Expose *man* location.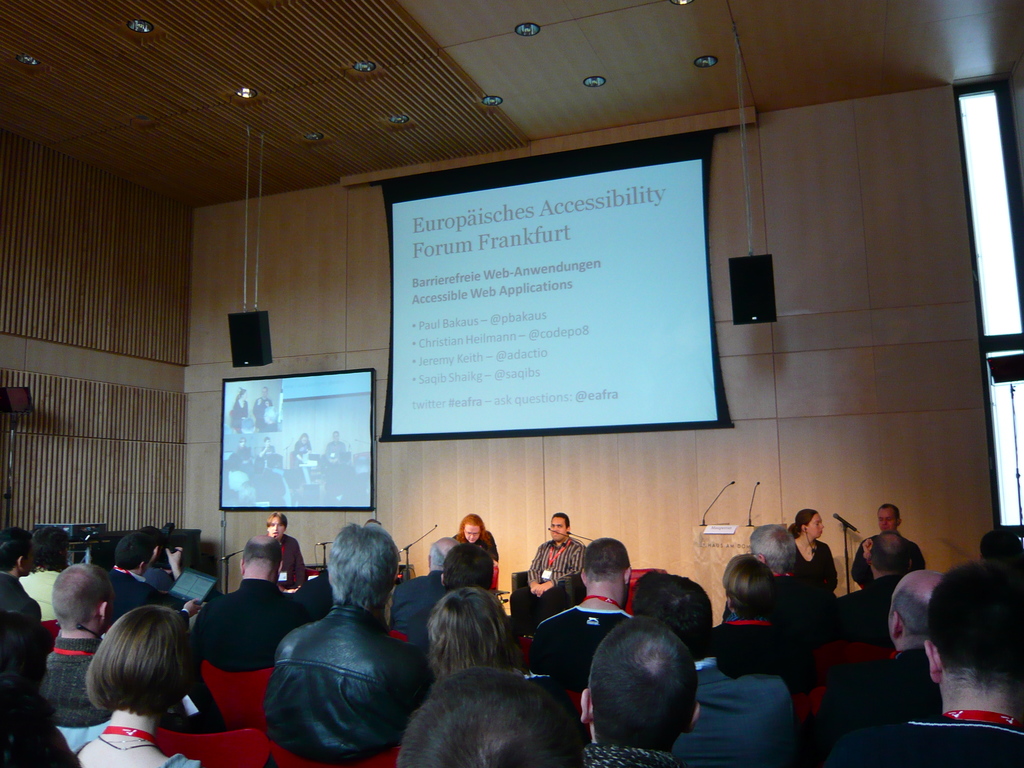
Exposed at pyautogui.locateOnScreen(0, 525, 53, 657).
